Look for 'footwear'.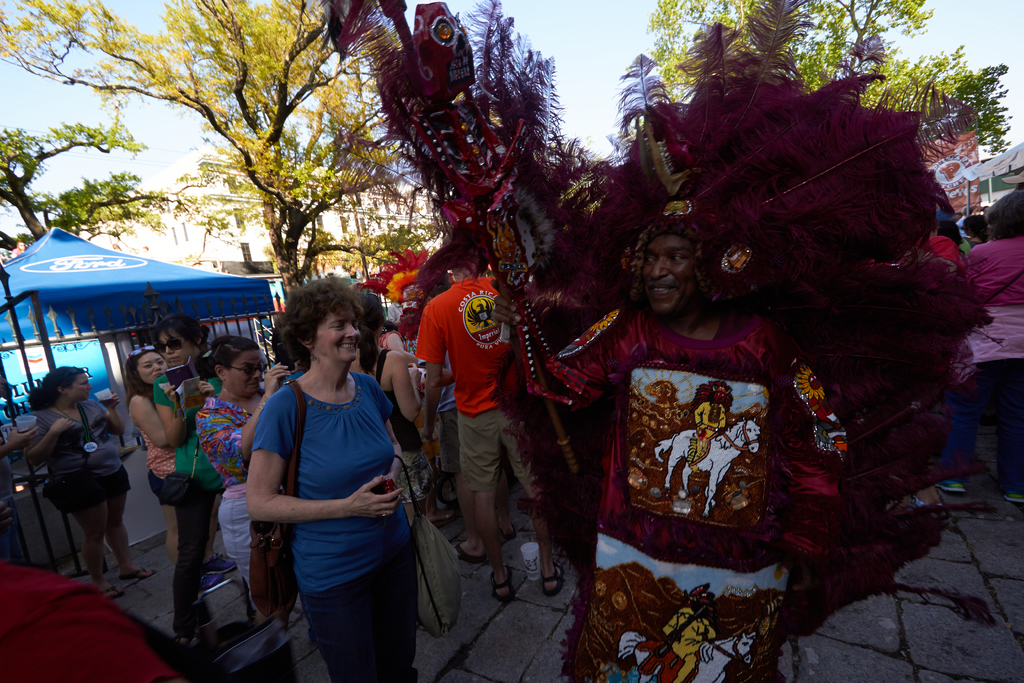
Found: <box>1003,491,1023,503</box>.
